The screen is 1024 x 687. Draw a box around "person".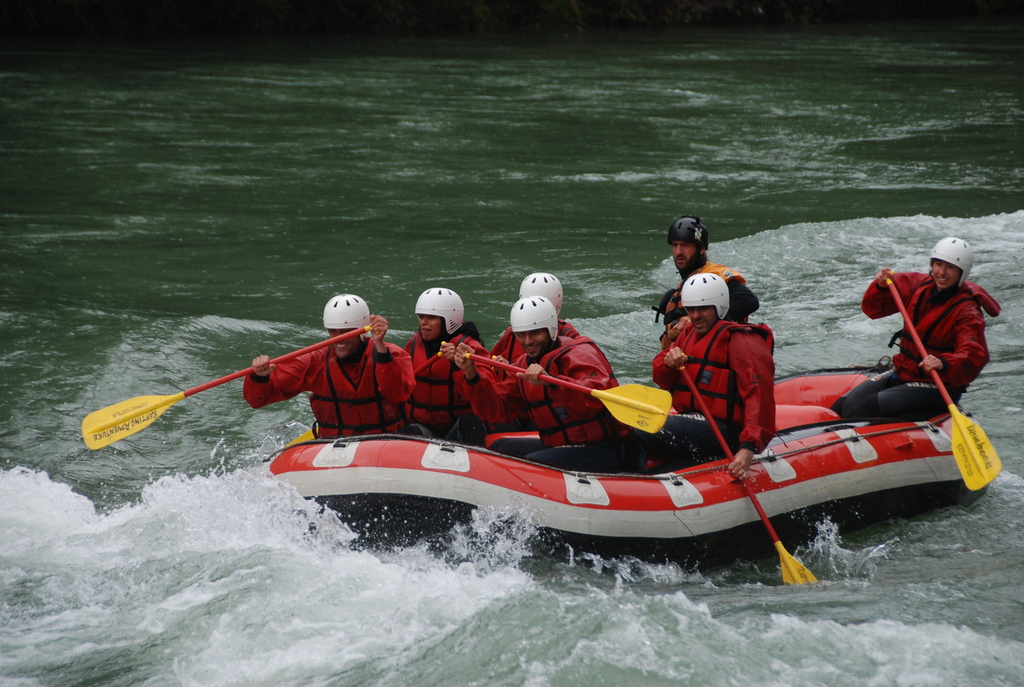
bbox=[393, 278, 494, 439].
